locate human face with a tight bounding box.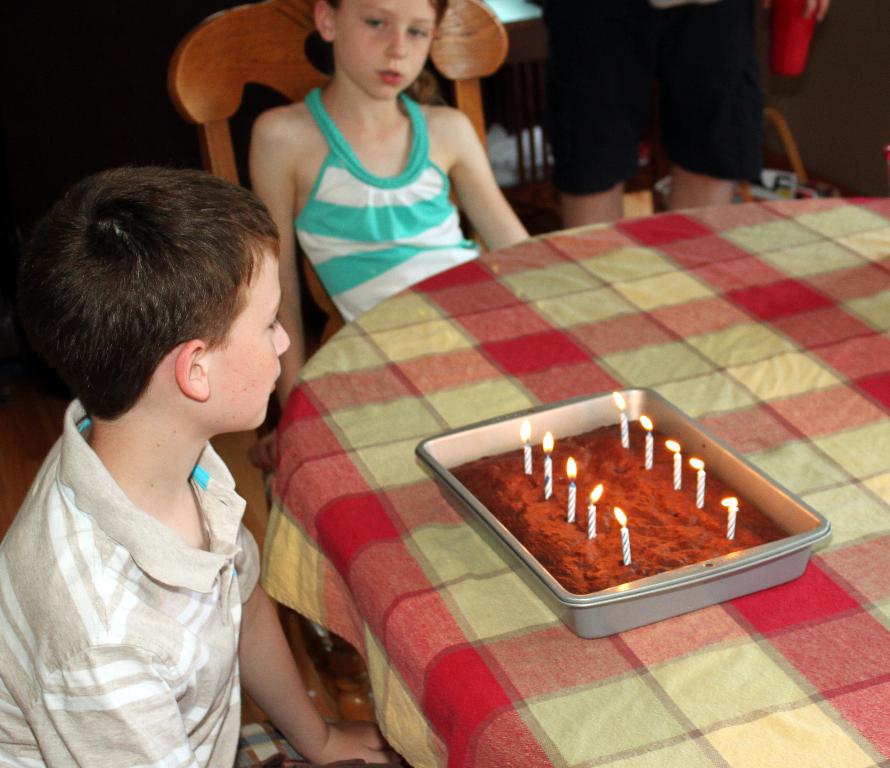
[left=210, top=247, right=293, bottom=429].
